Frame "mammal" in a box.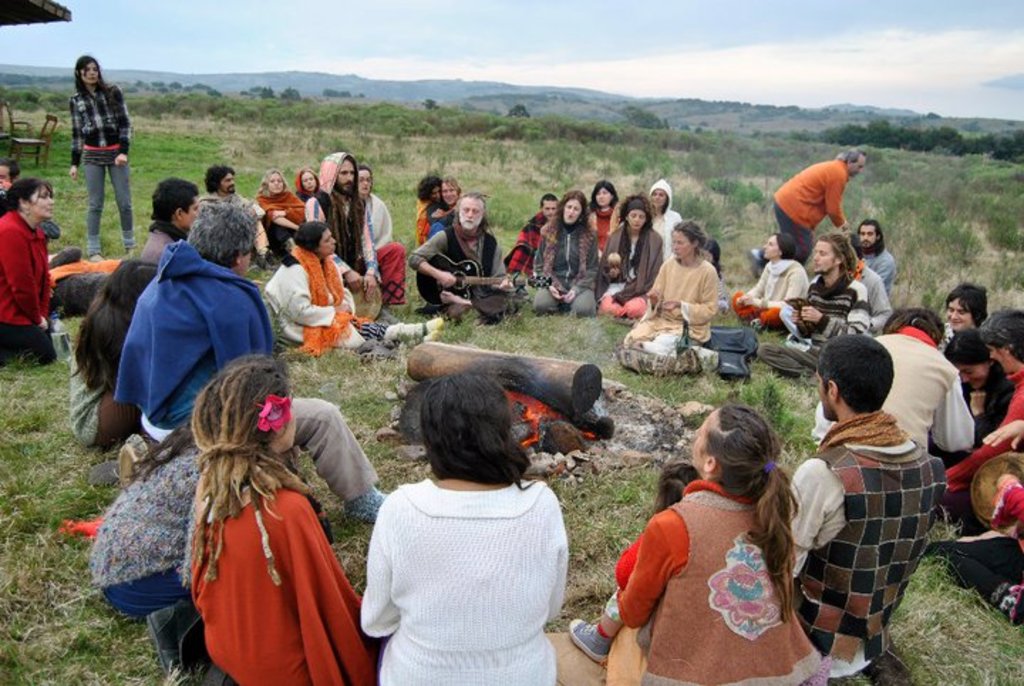
crop(929, 418, 1023, 619).
